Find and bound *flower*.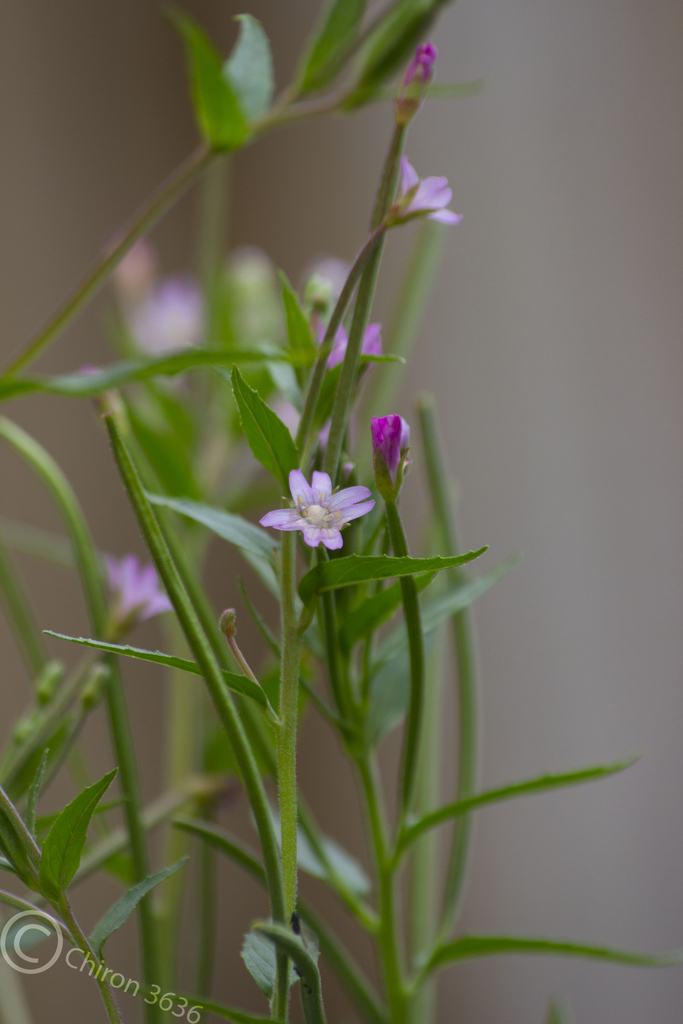
Bound: 102/554/168/624.
